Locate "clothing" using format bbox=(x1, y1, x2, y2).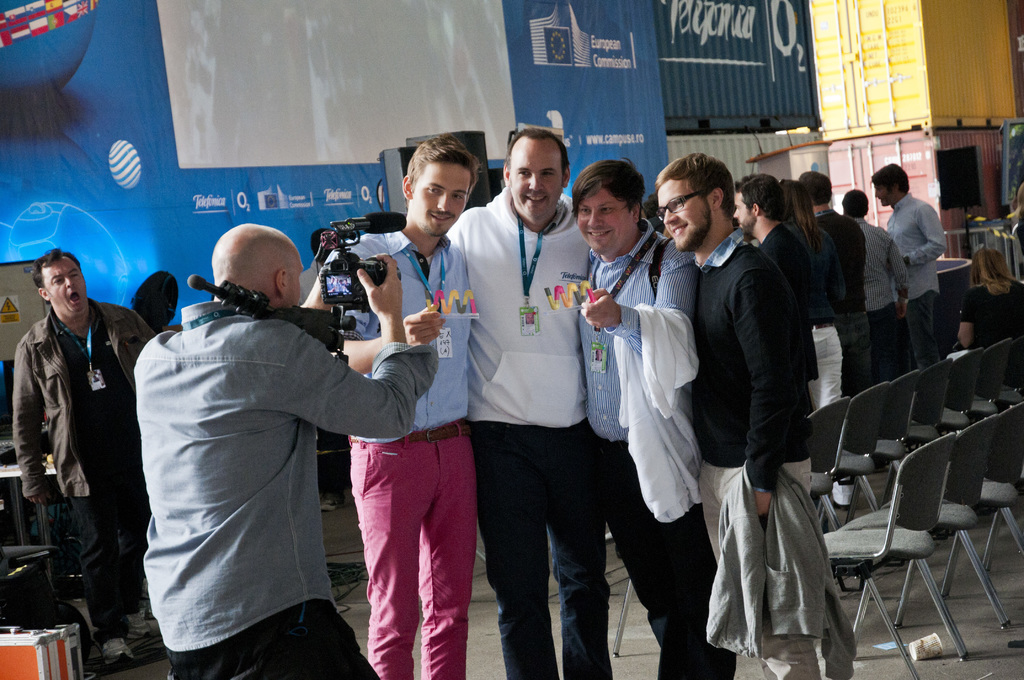
bbox=(843, 315, 858, 401).
